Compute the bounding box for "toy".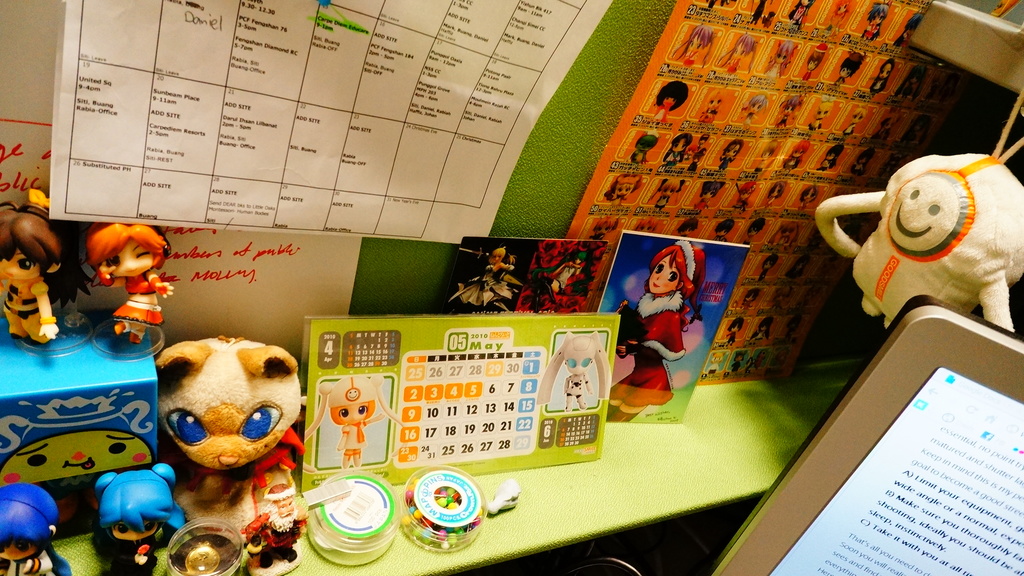
x1=816, y1=144, x2=845, y2=173.
